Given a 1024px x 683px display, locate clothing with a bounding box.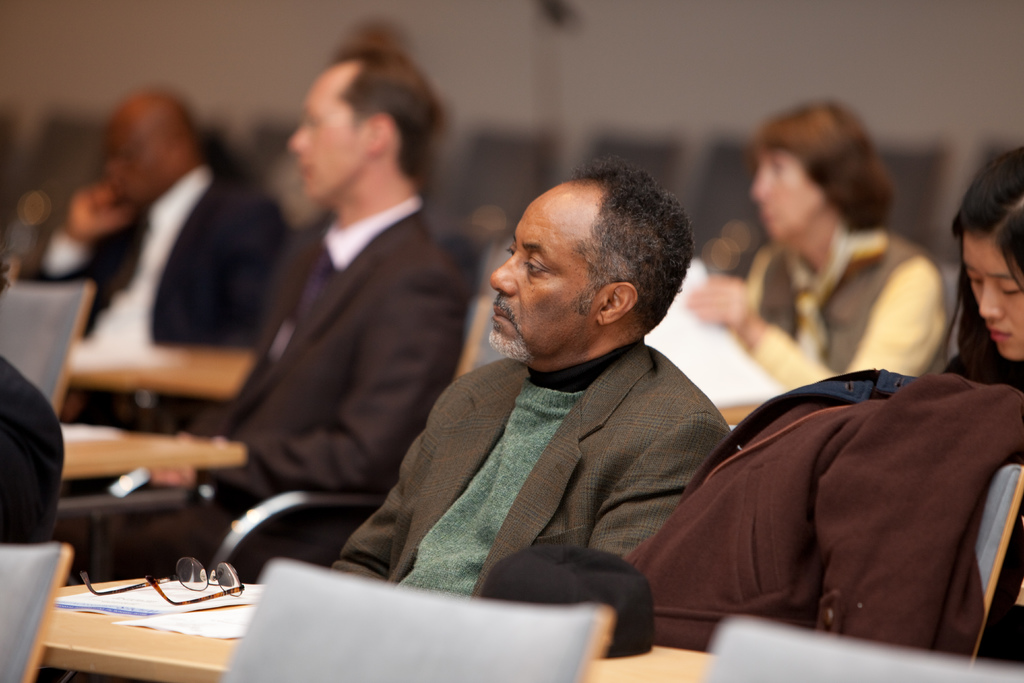
Located: (left=332, top=327, right=738, bottom=587).
